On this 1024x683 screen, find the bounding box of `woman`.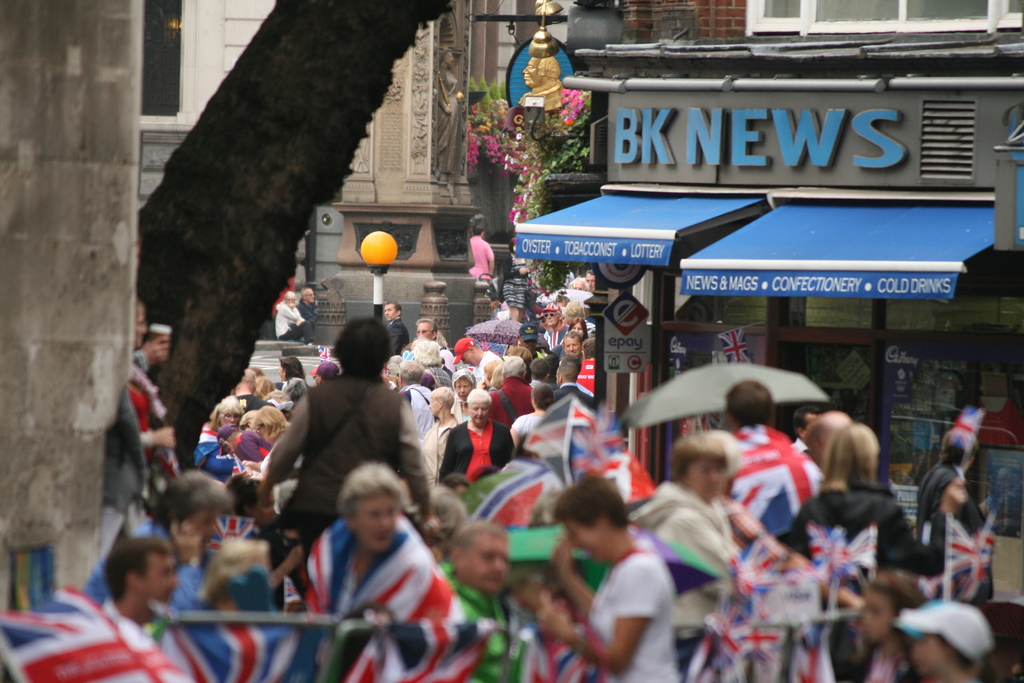
Bounding box: bbox=(566, 317, 590, 342).
